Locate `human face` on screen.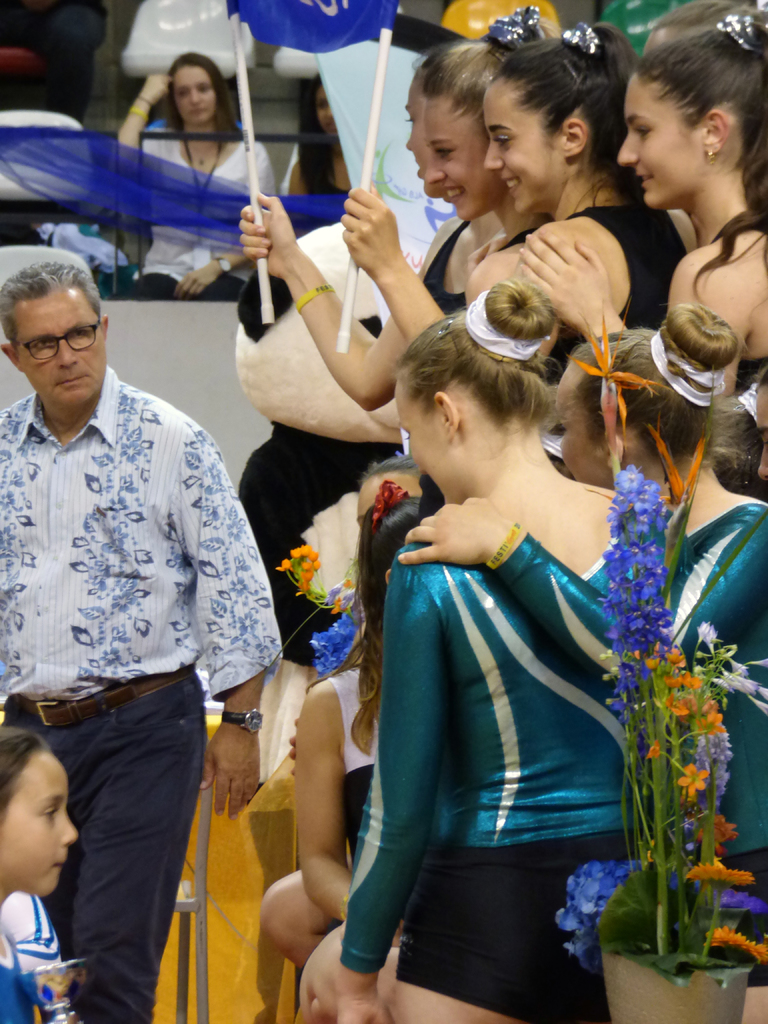
On screen at BBox(615, 73, 704, 209).
